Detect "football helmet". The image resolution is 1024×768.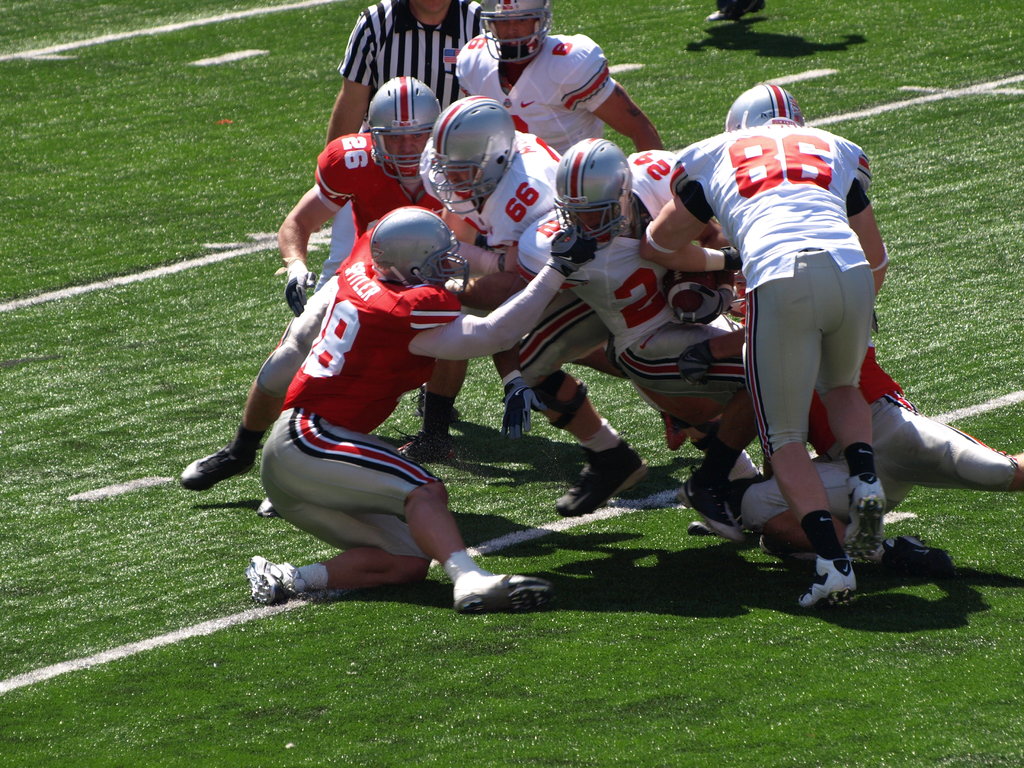
548/139/640/252.
